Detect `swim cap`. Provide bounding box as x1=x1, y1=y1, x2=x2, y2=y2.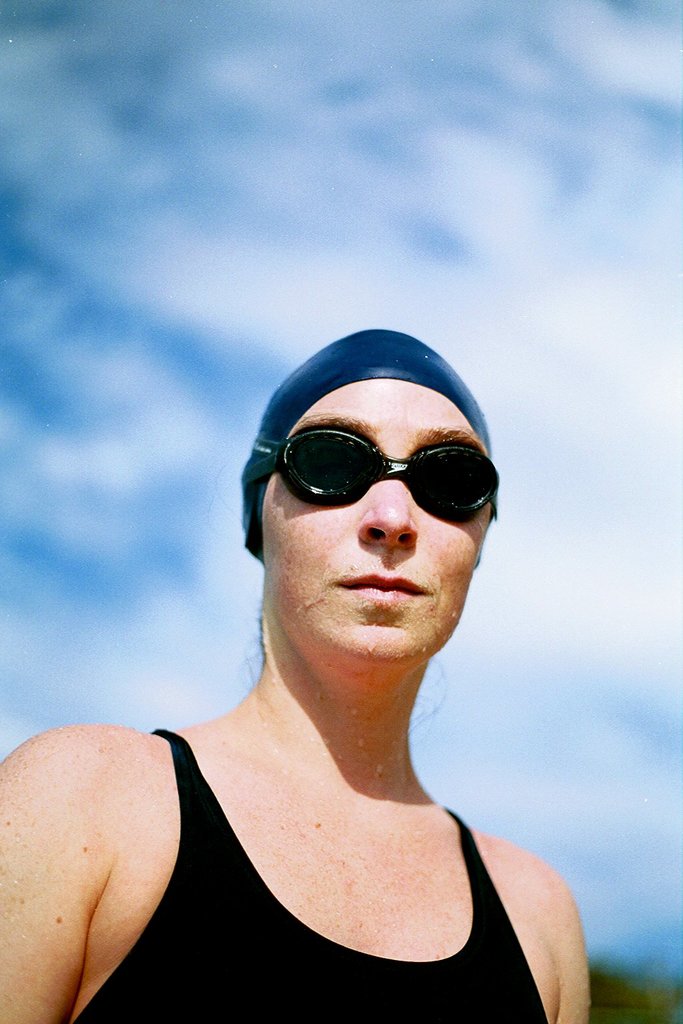
x1=237, y1=324, x2=504, y2=560.
